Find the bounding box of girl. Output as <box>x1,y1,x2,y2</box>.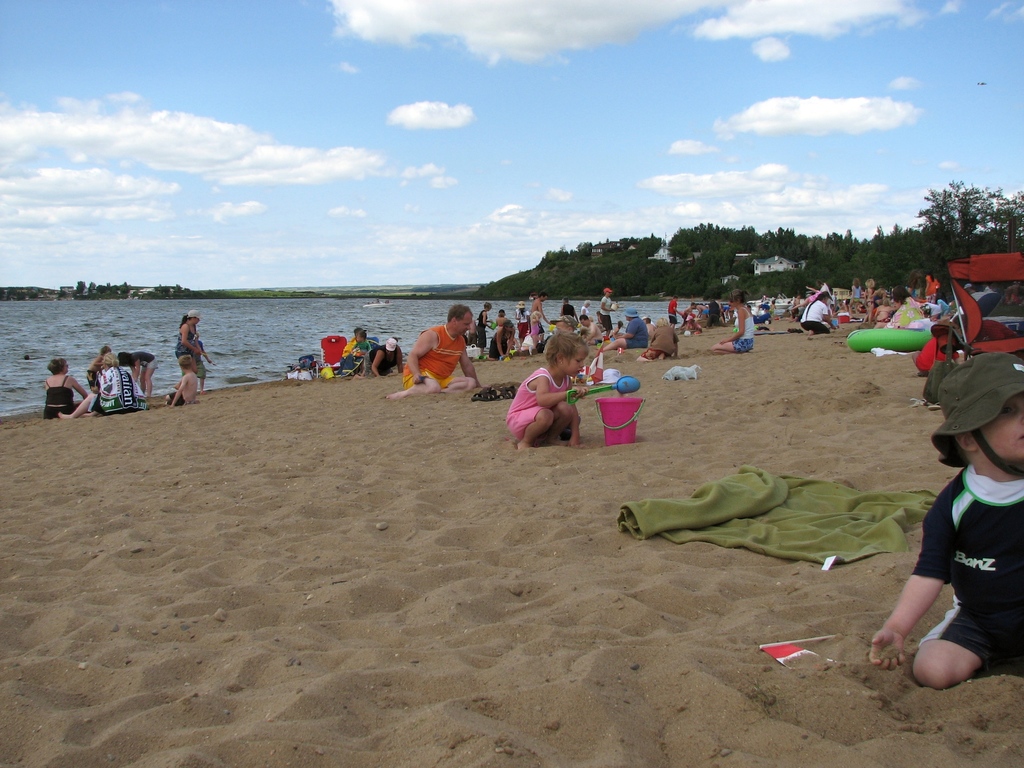
<box>851,278,860,318</box>.
